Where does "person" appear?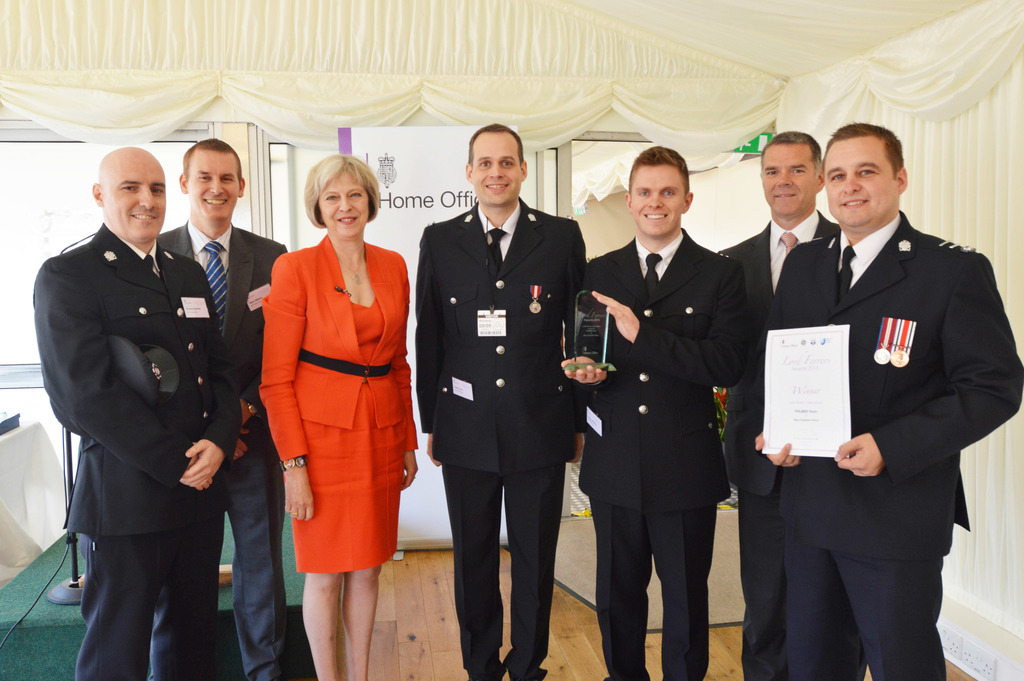
Appears at region(412, 131, 586, 680).
